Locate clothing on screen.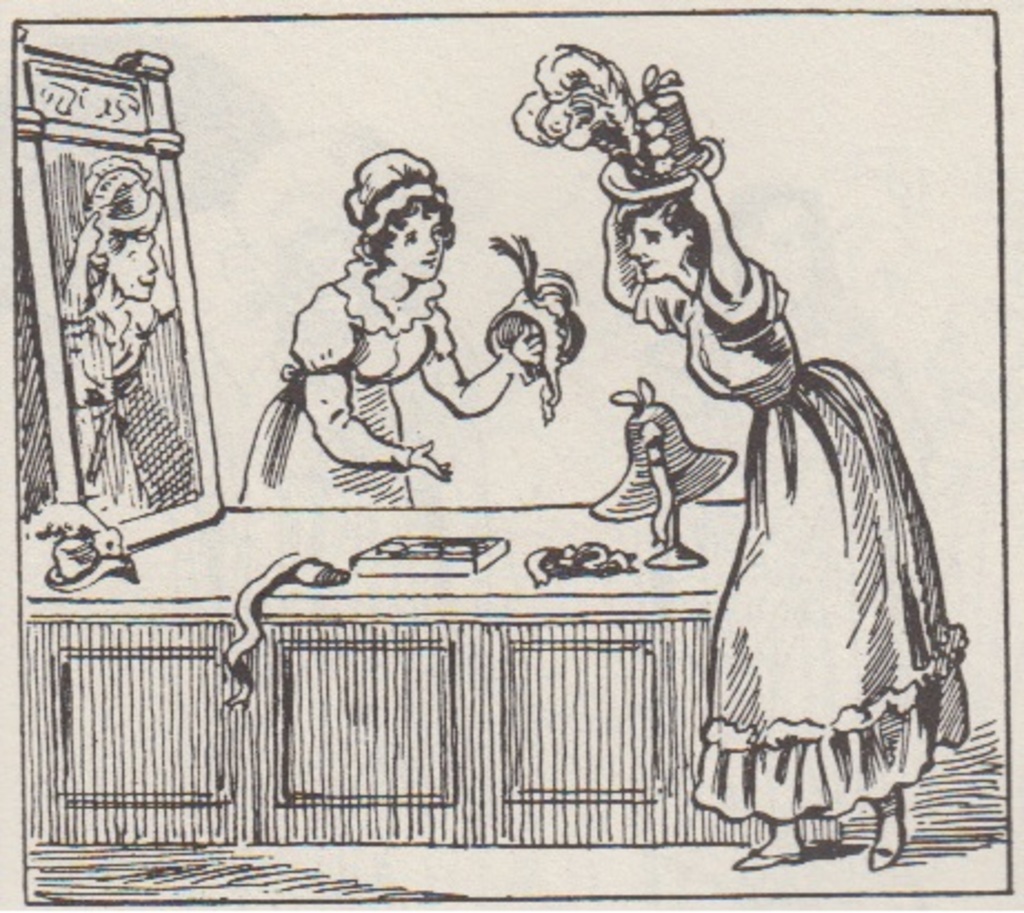
On screen at [646, 253, 957, 860].
